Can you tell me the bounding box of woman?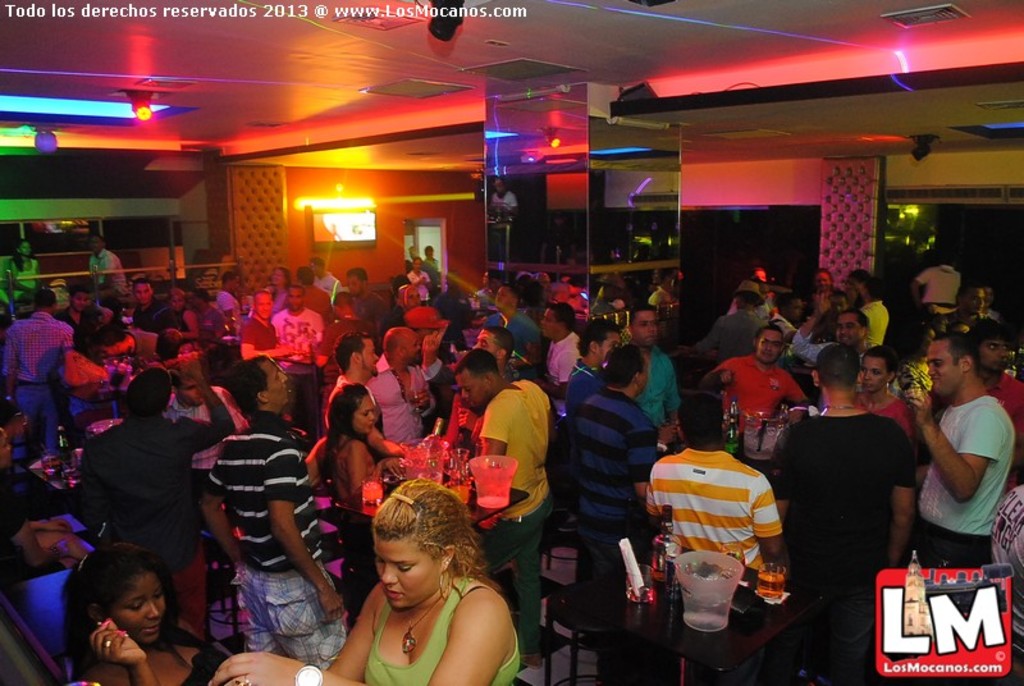
{"left": 408, "top": 260, "right": 434, "bottom": 306}.
